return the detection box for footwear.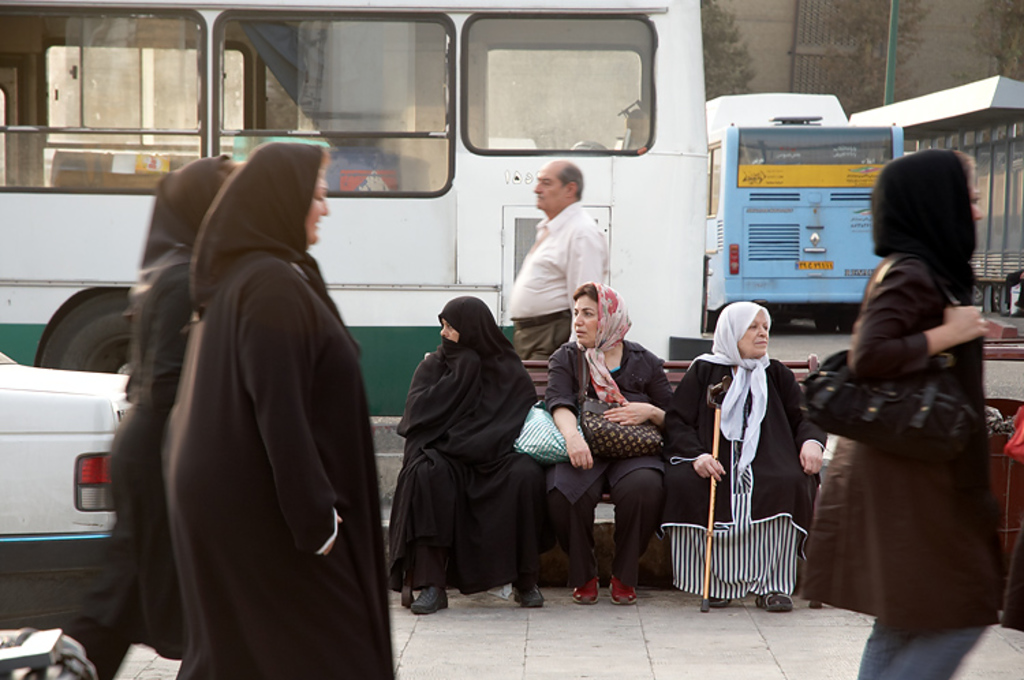
[572, 576, 602, 602].
